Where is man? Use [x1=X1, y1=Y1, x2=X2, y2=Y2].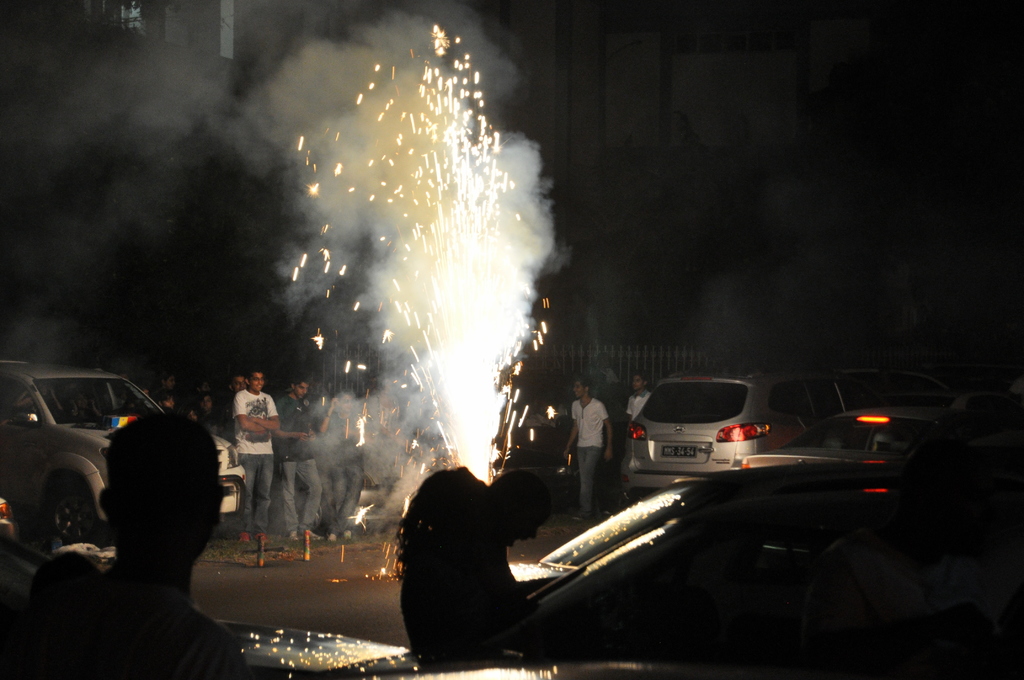
[x1=237, y1=371, x2=278, y2=535].
